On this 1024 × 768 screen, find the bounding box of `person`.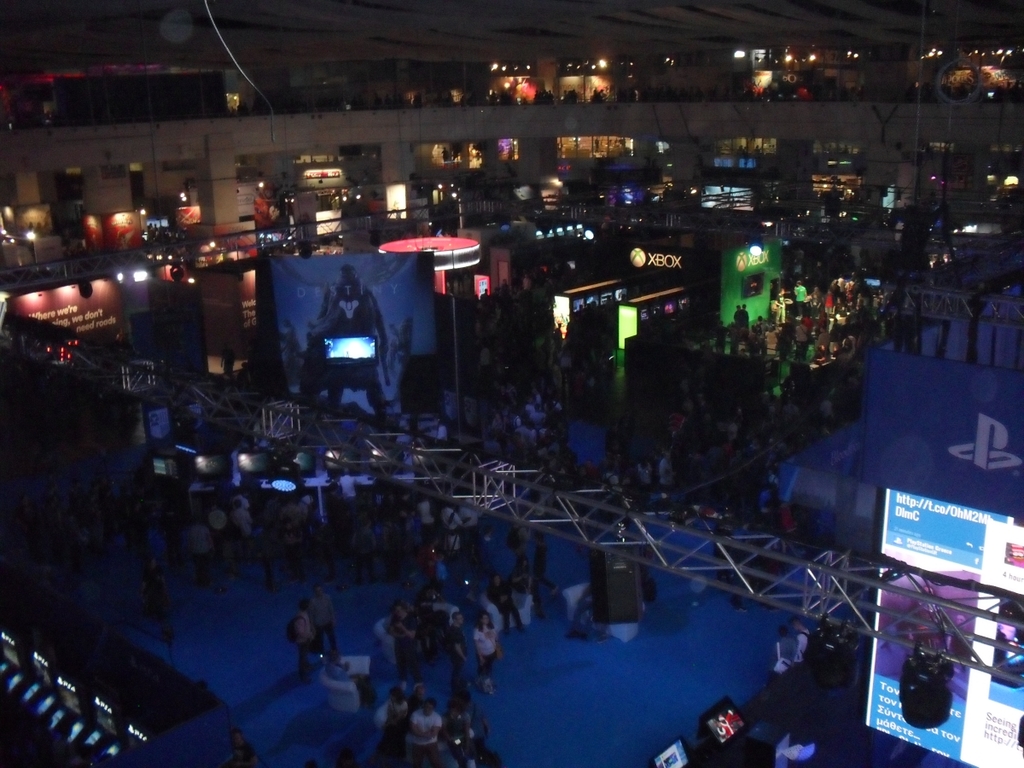
Bounding box: (x1=474, y1=612, x2=504, y2=690).
